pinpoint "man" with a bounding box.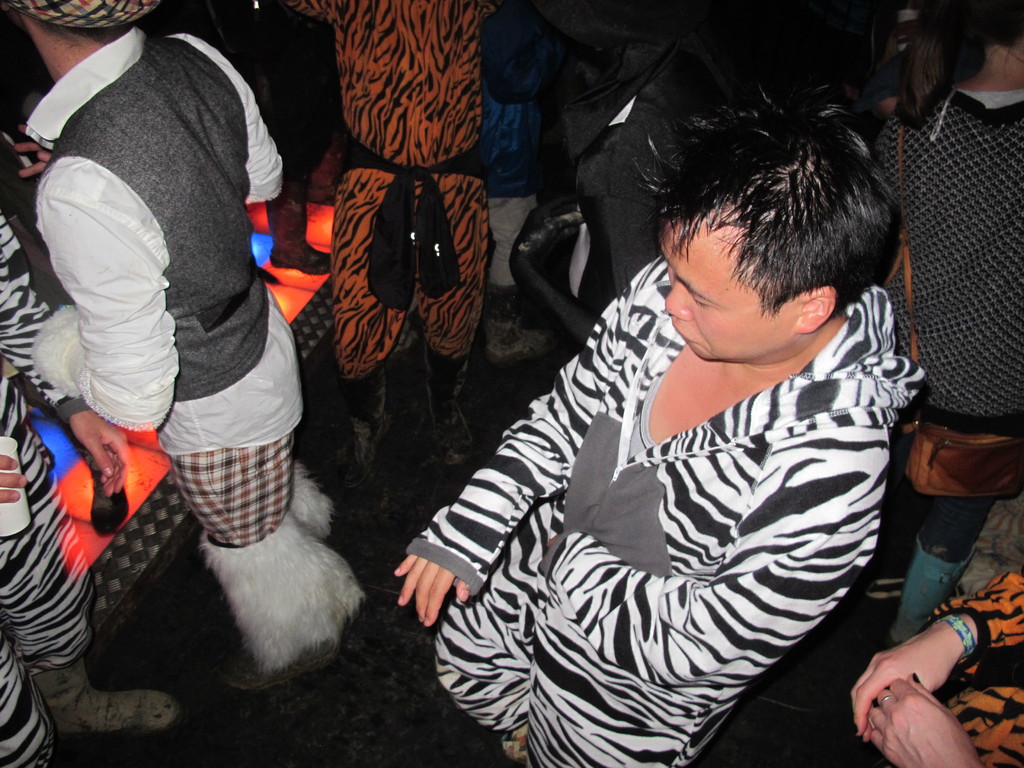
285, 0, 499, 467.
